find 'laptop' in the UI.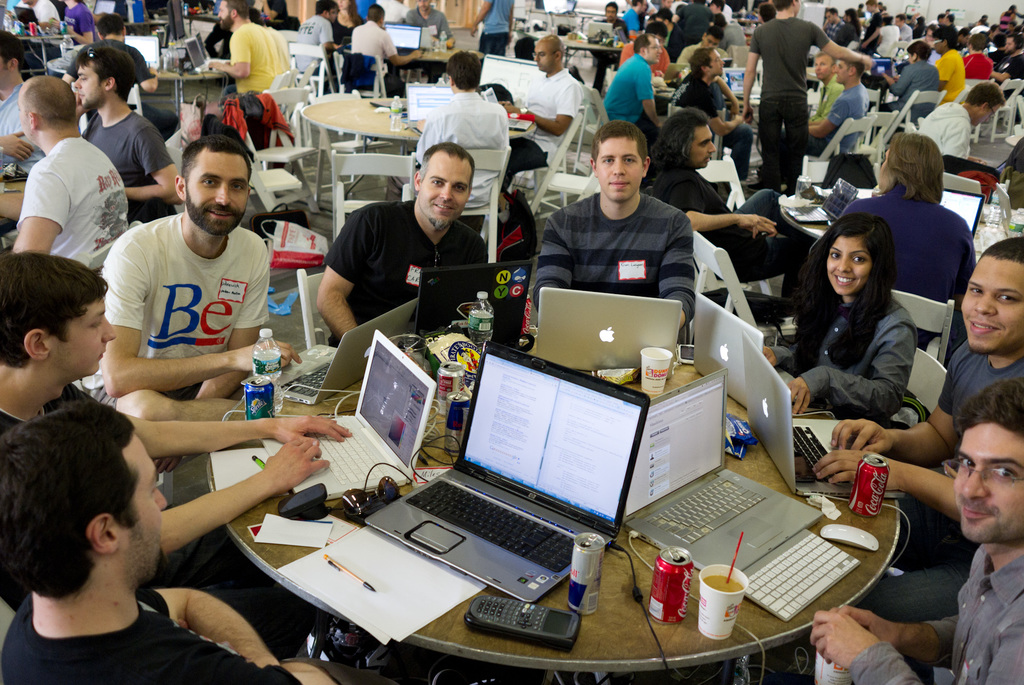
UI element at Rect(943, 171, 991, 220).
